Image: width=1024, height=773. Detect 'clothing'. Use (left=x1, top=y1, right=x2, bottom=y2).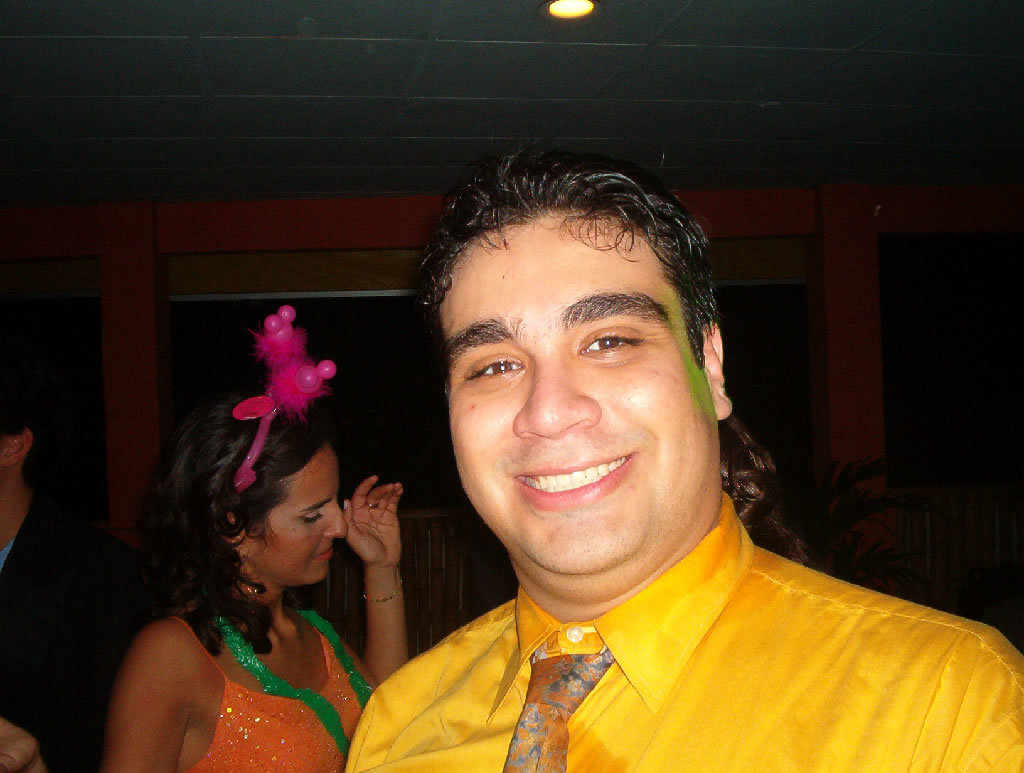
(left=301, top=471, right=1023, bottom=762).
